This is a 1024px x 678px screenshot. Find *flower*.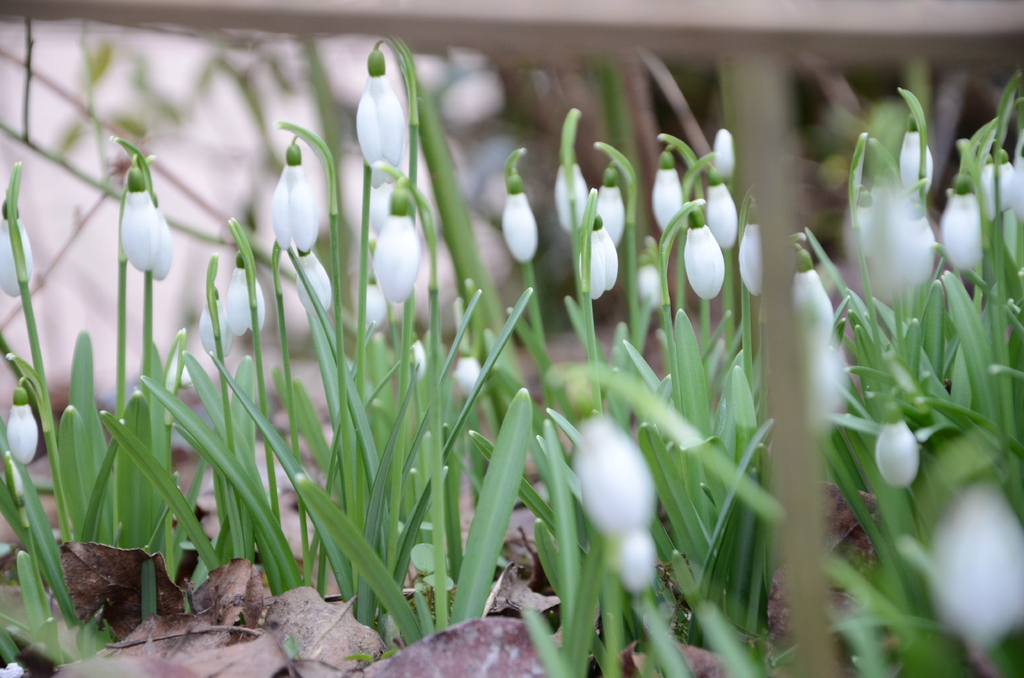
Bounding box: crop(502, 174, 536, 266).
